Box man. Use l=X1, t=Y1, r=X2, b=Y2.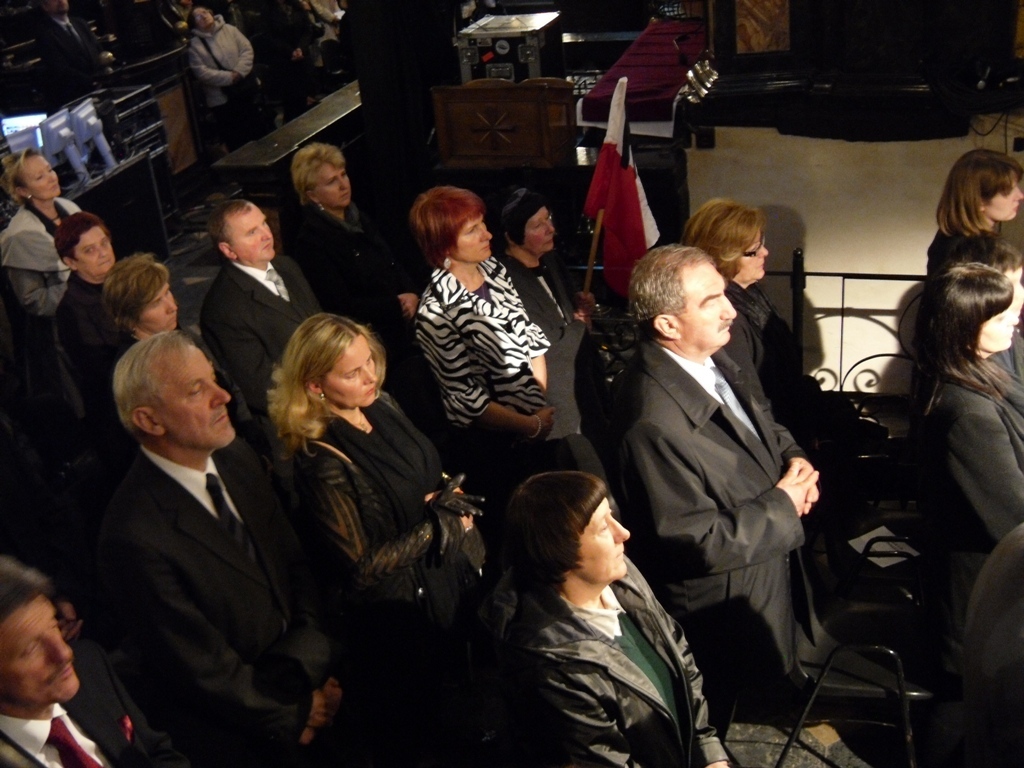
l=617, t=239, r=826, b=714.
